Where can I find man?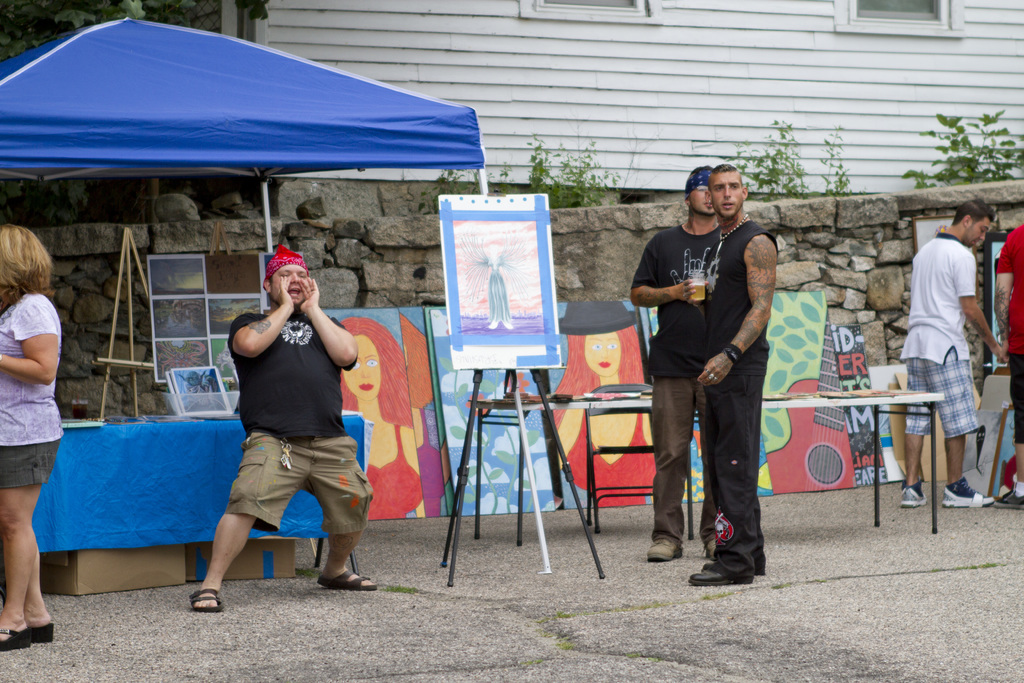
You can find it at 993, 213, 1023, 519.
